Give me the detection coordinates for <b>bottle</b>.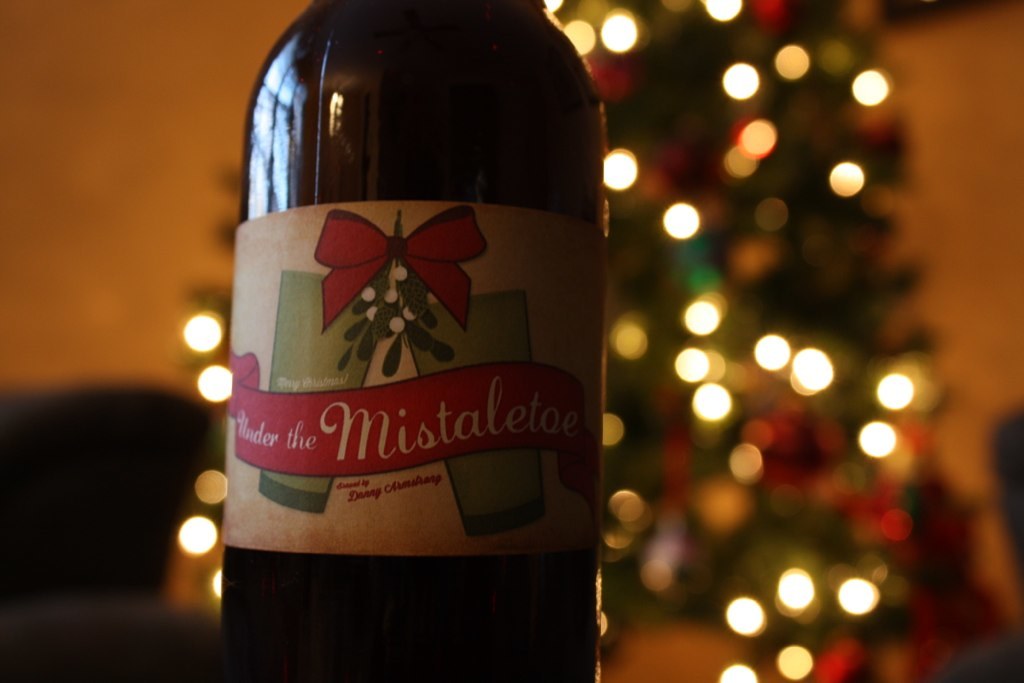
left=212, top=14, right=604, bottom=642.
